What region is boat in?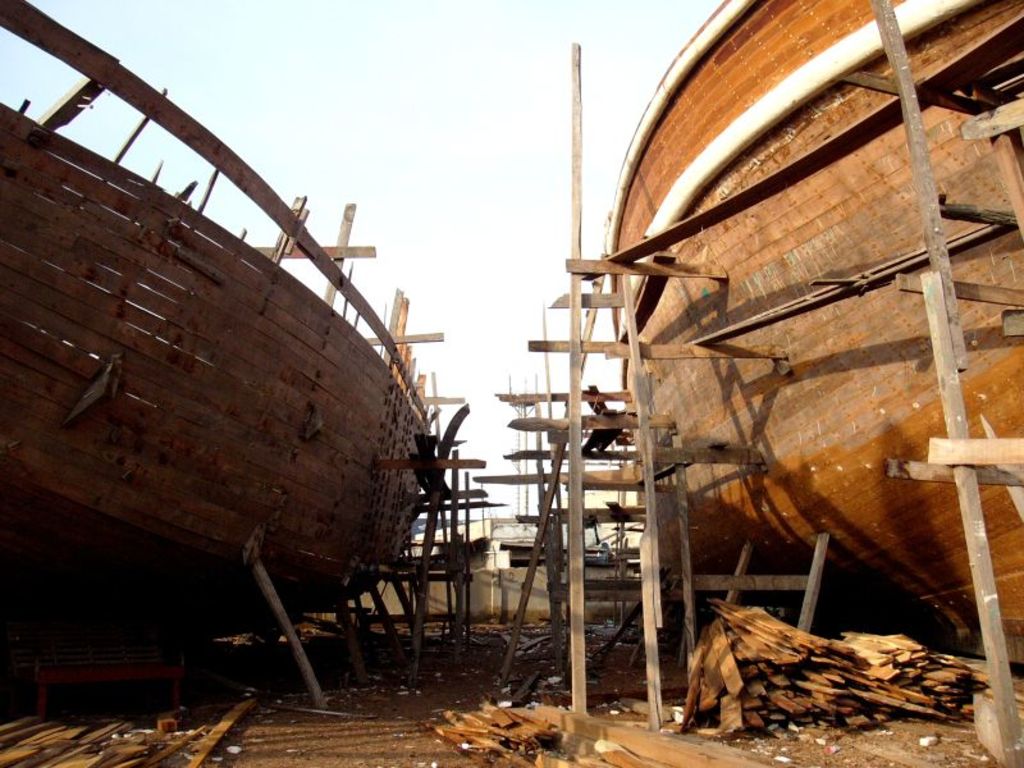
BBox(352, 0, 1023, 669).
